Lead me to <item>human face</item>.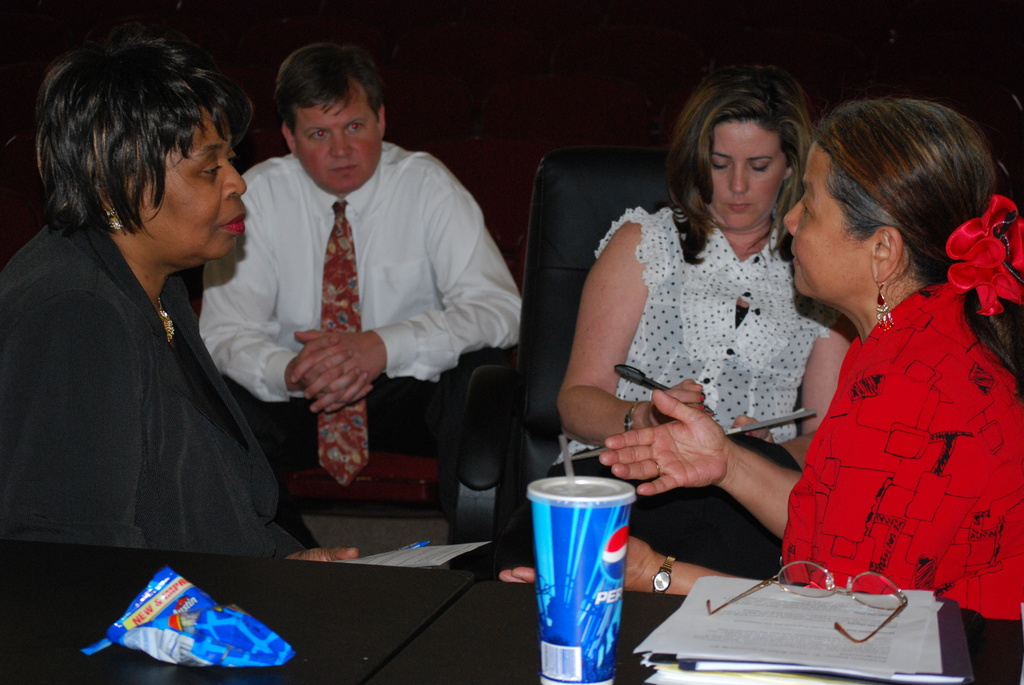
Lead to 710, 120, 789, 231.
